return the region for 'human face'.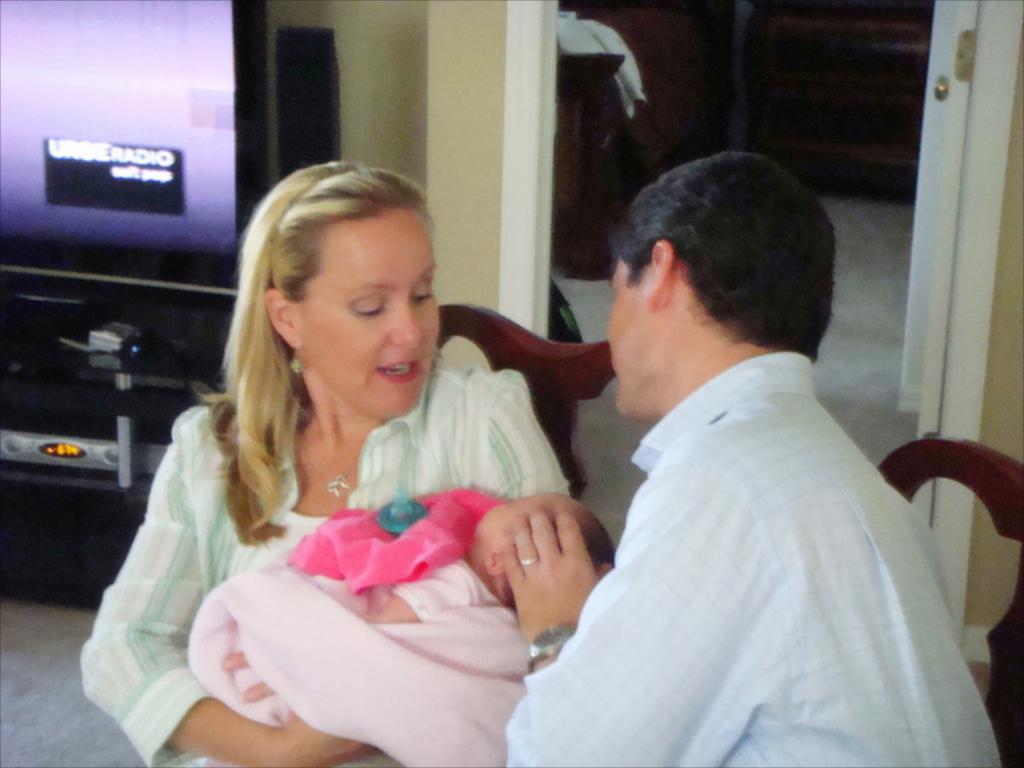
(611, 256, 656, 418).
